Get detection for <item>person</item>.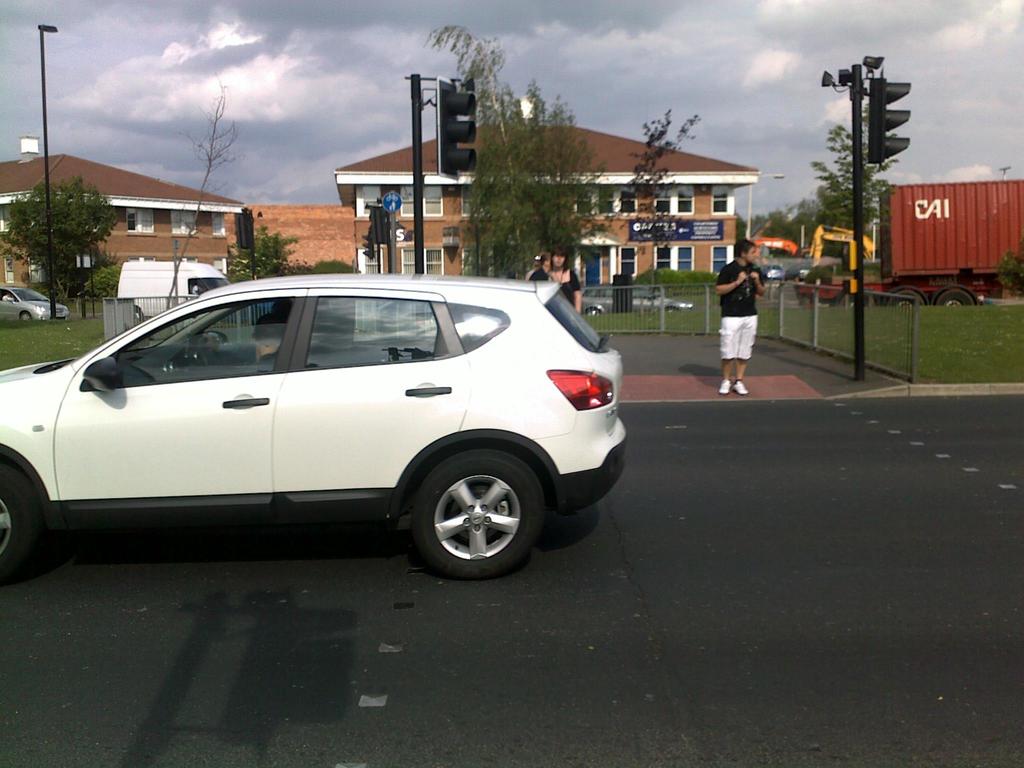
Detection: BBox(246, 308, 289, 372).
